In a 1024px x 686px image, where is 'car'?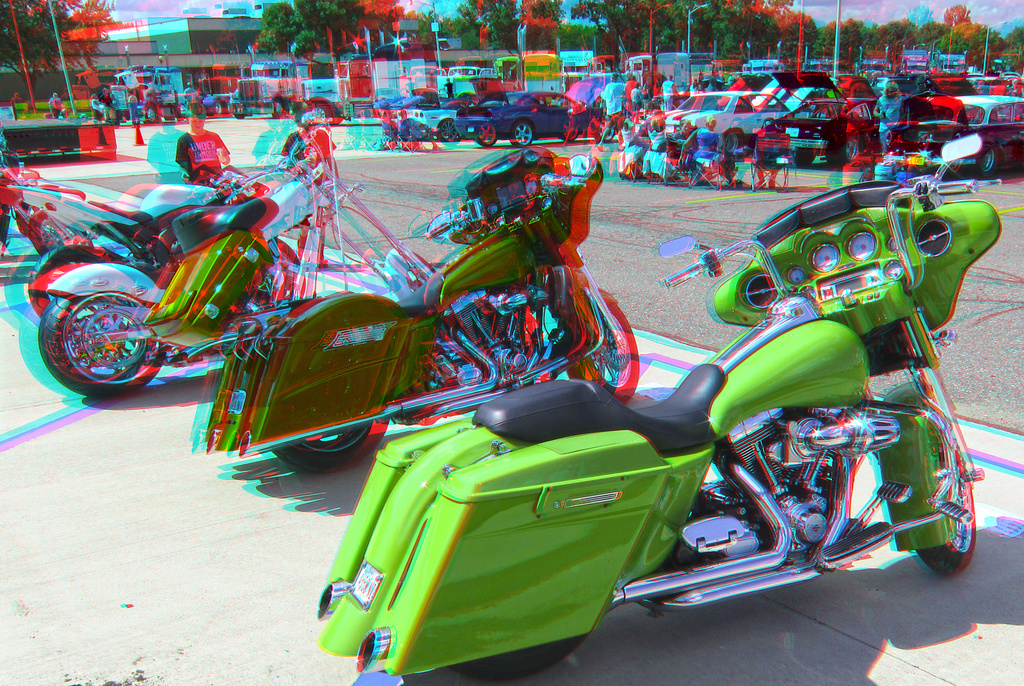
[x1=657, y1=88, x2=800, y2=141].
